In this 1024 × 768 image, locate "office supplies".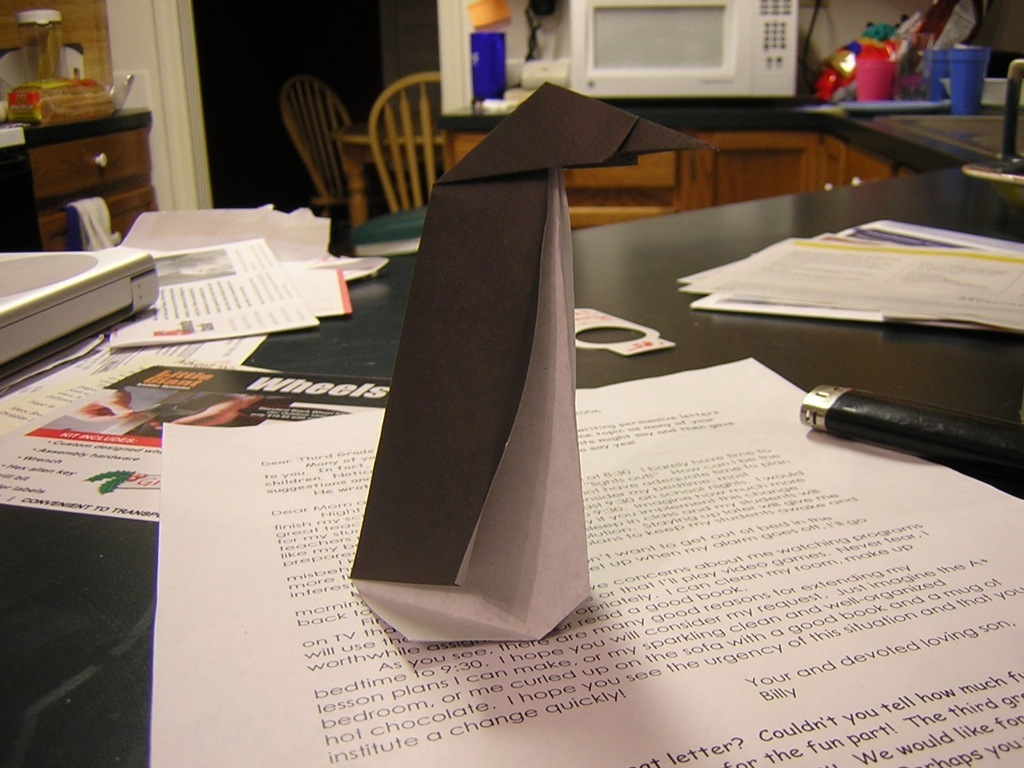
Bounding box: [left=0, top=253, right=172, bottom=377].
